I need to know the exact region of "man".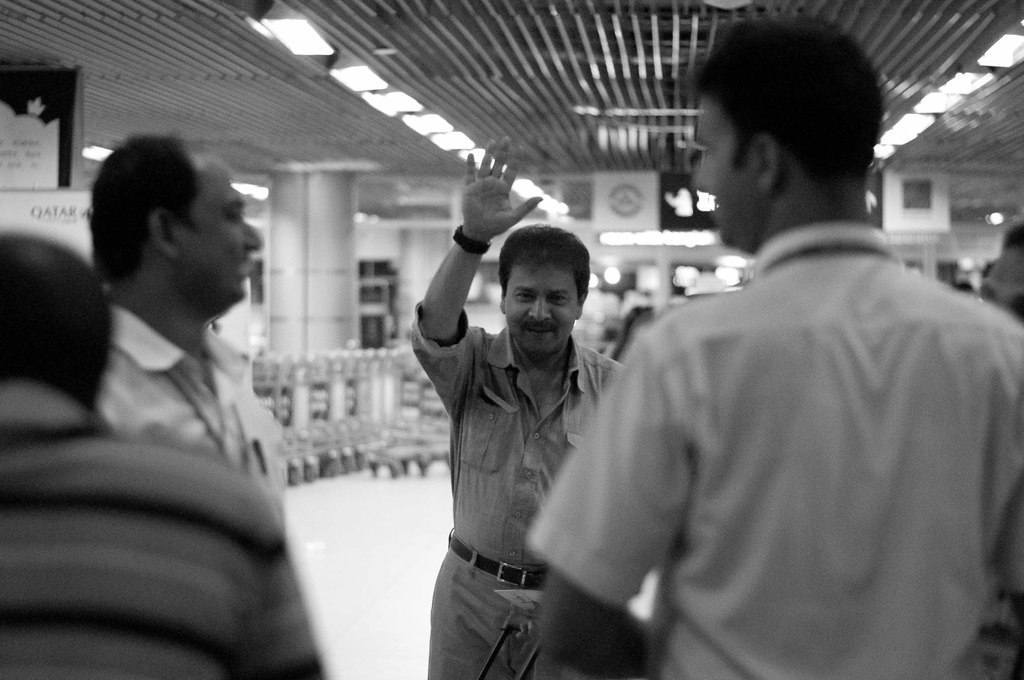
Region: 552/26/1004/674.
